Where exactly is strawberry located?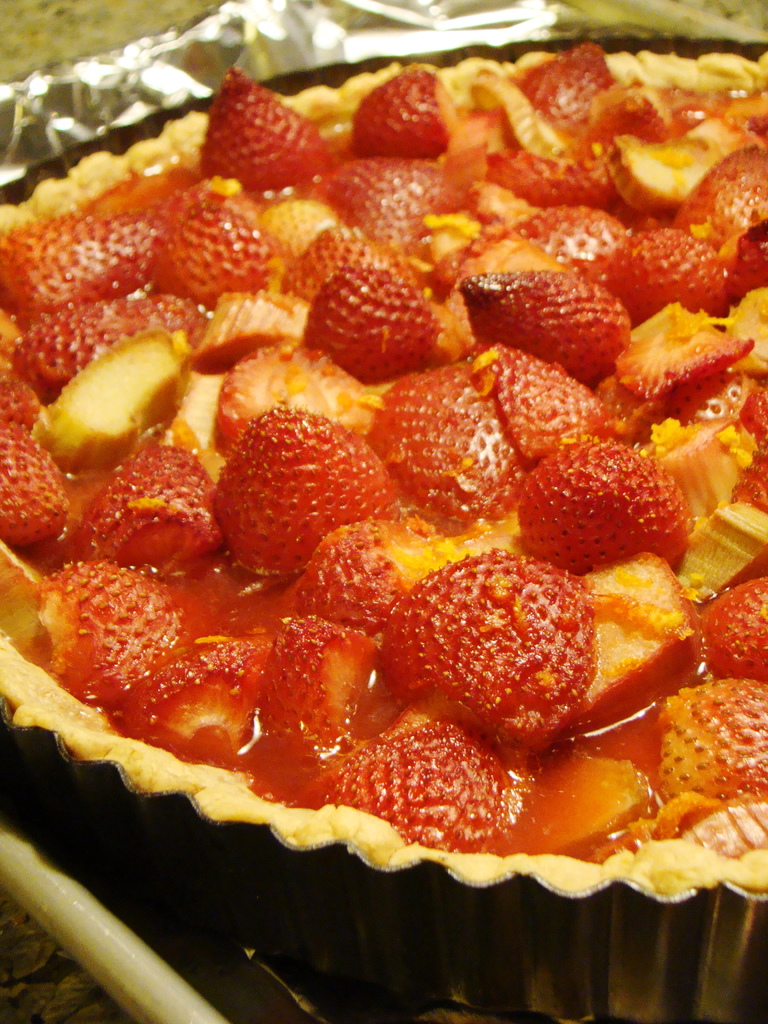
Its bounding box is <box>516,434,698,581</box>.
